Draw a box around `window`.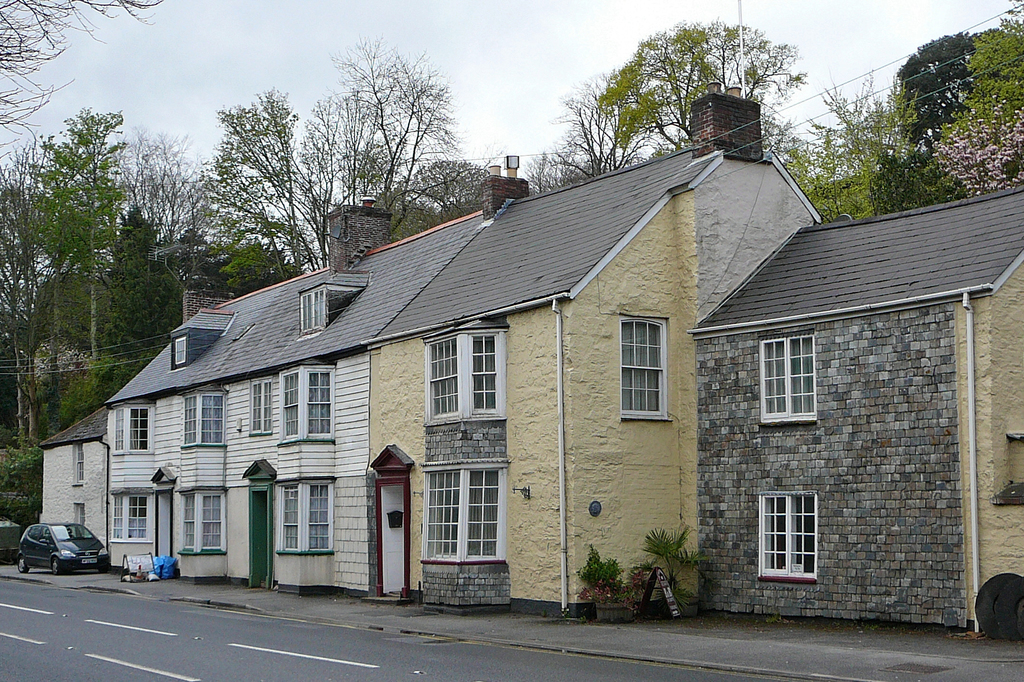
detection(280, 367, 346, 453).
